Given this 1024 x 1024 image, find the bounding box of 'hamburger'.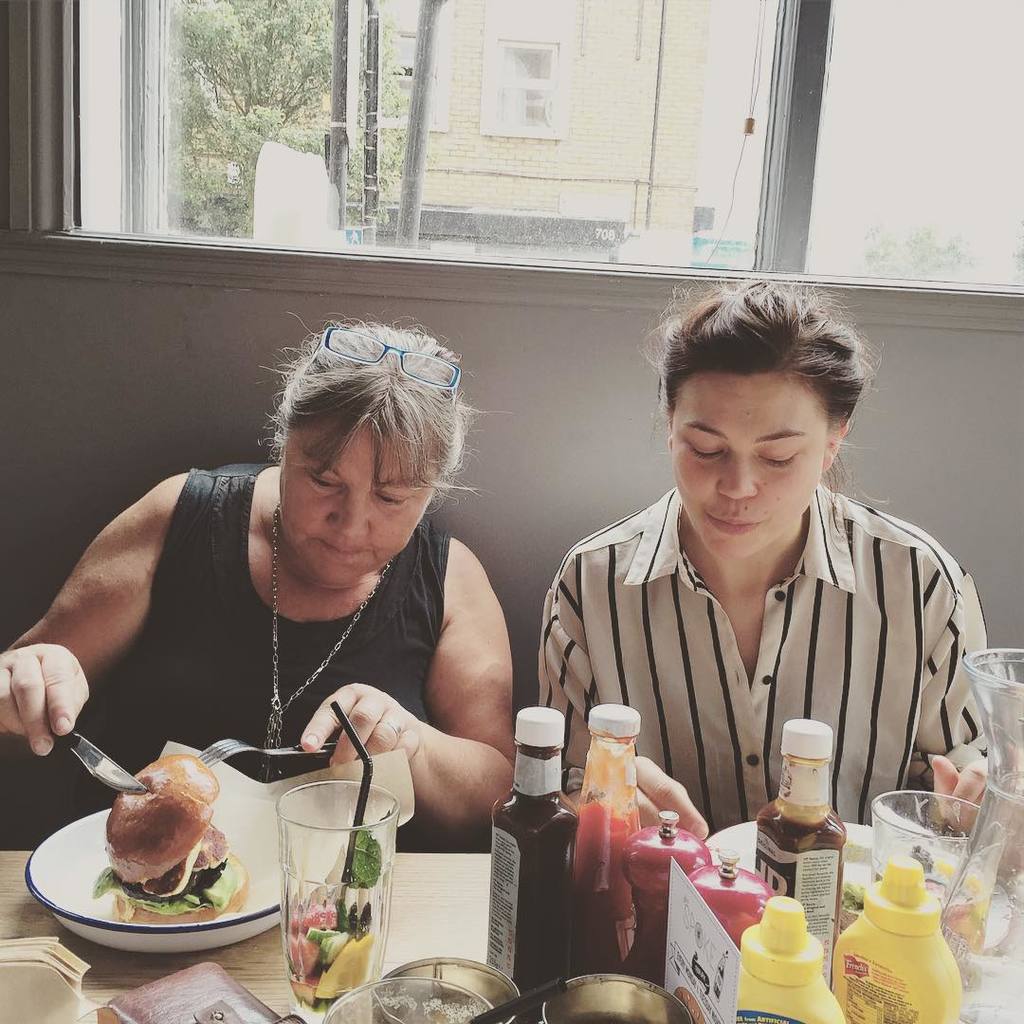
(x1=92, y1=751, x2=251, y2=928).
